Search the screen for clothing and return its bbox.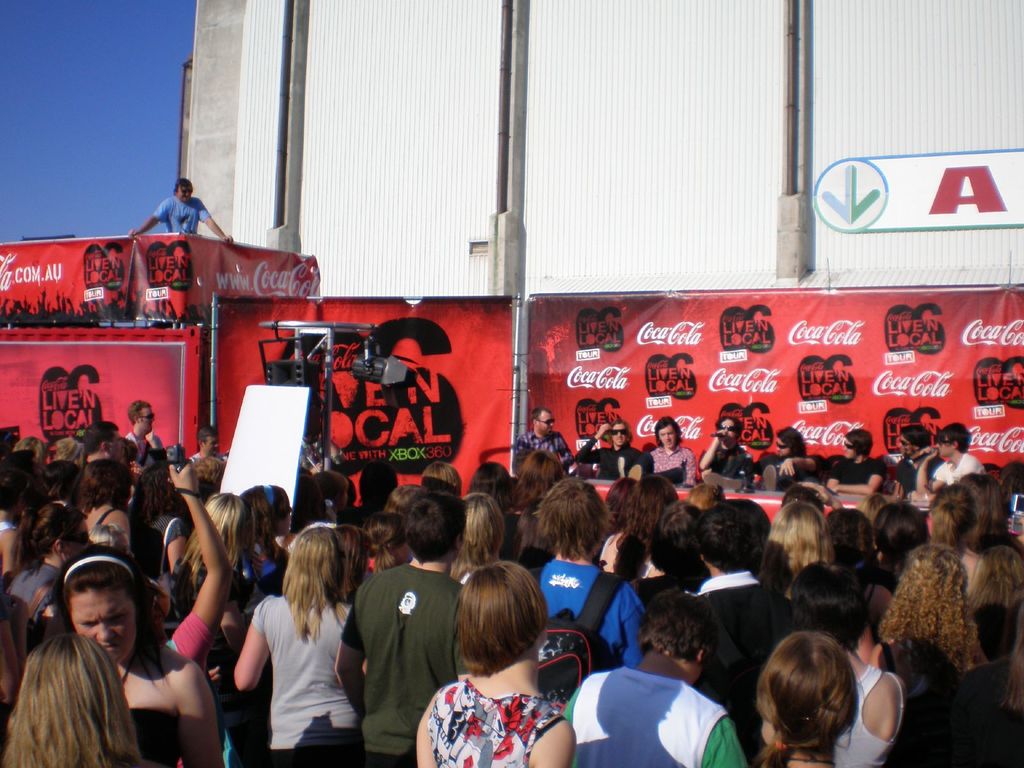
Found: {"x1": 962, "y1": 657, "x2": 1023, "y2": 767}.
